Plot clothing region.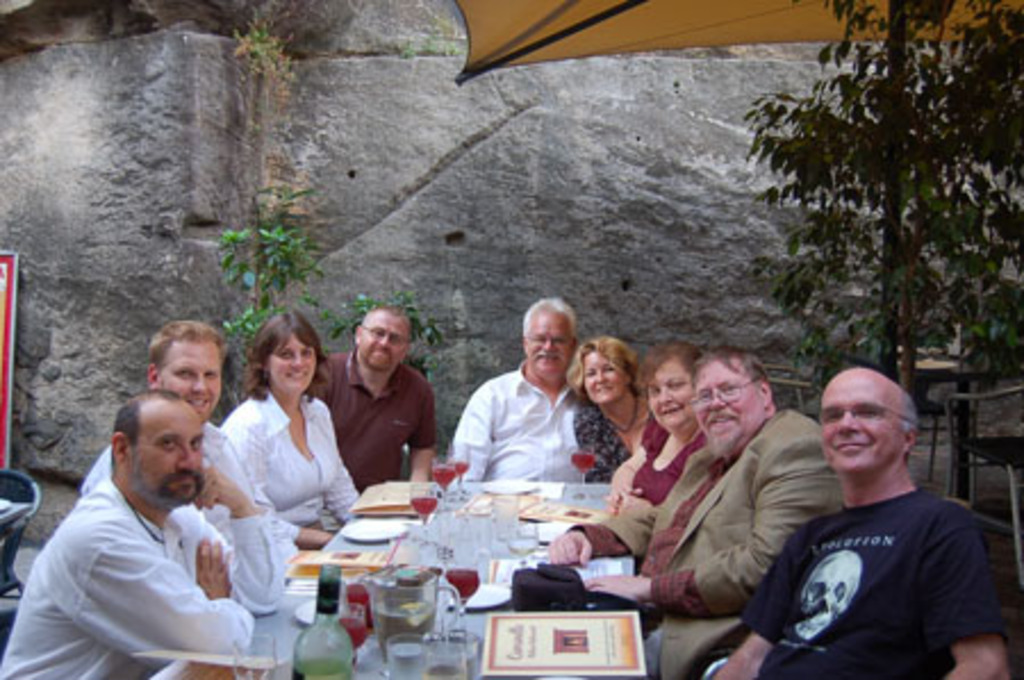
Plotted at [451, 357, 587, 482].
